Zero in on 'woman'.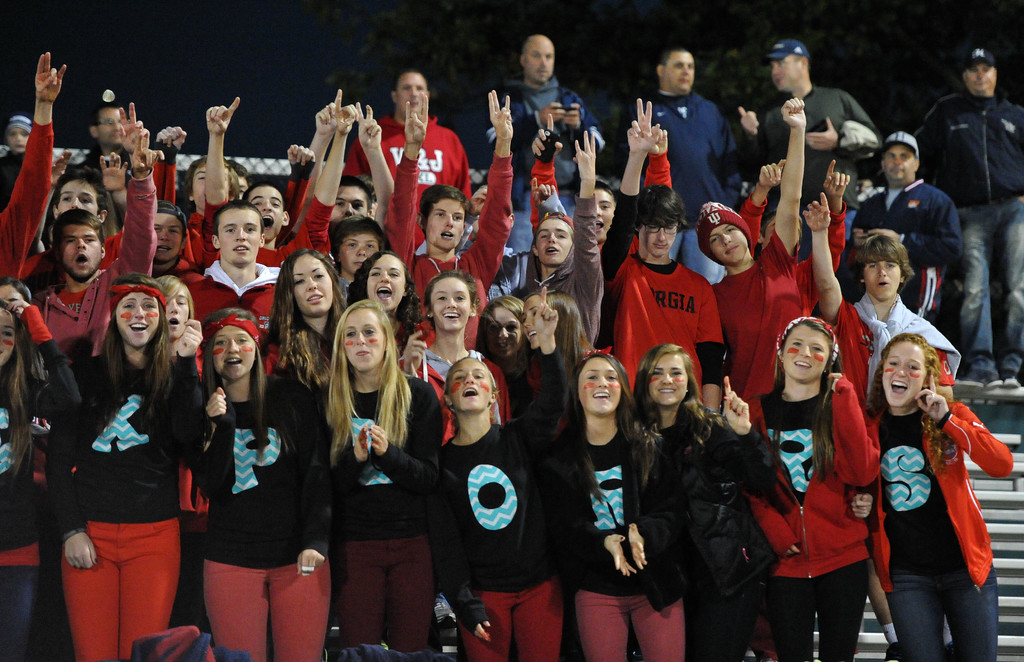
Zeroed in: box=[189, 305, 340, 661].
